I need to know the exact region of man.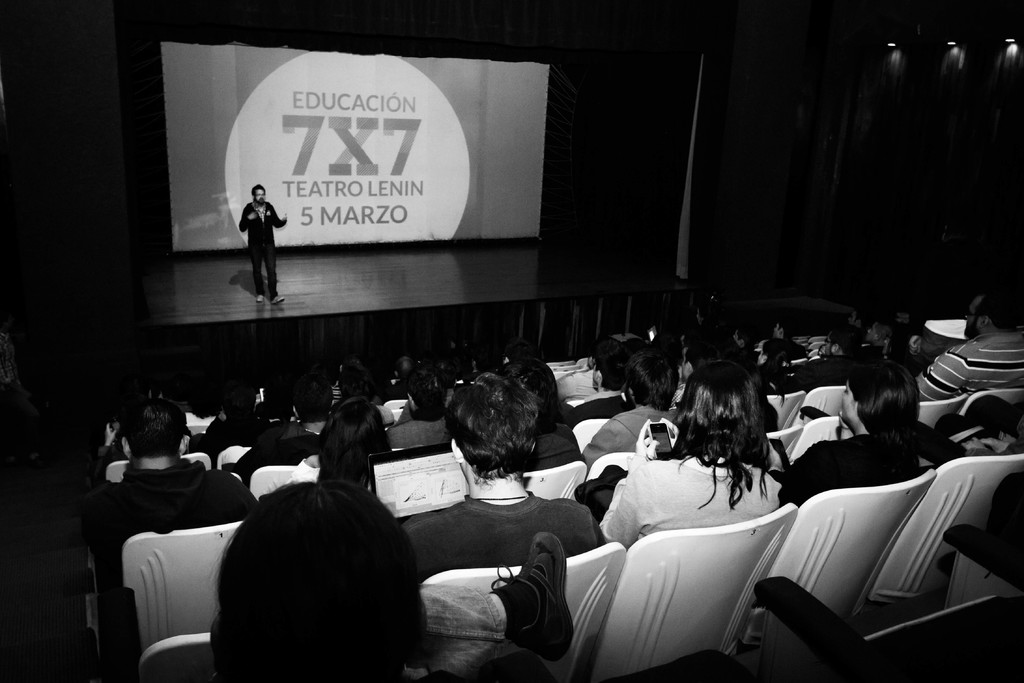
Region: (387,379,454,450).
